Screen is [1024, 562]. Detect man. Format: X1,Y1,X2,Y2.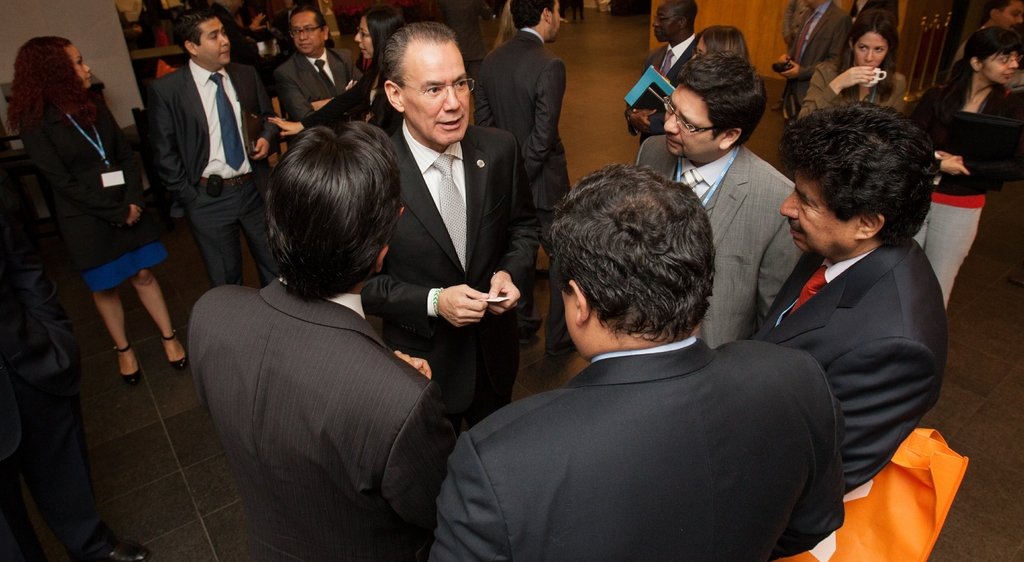
638,52,804,348.
